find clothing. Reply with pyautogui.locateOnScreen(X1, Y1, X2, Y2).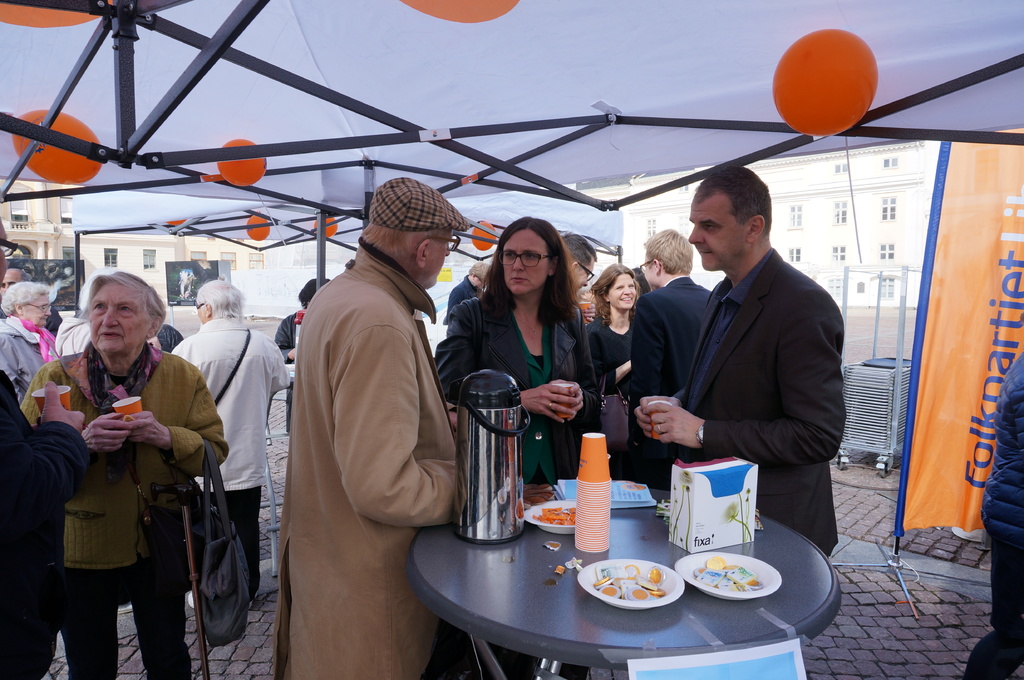
pyautogui.locateOnScreen(0, 363, 97, 679).
